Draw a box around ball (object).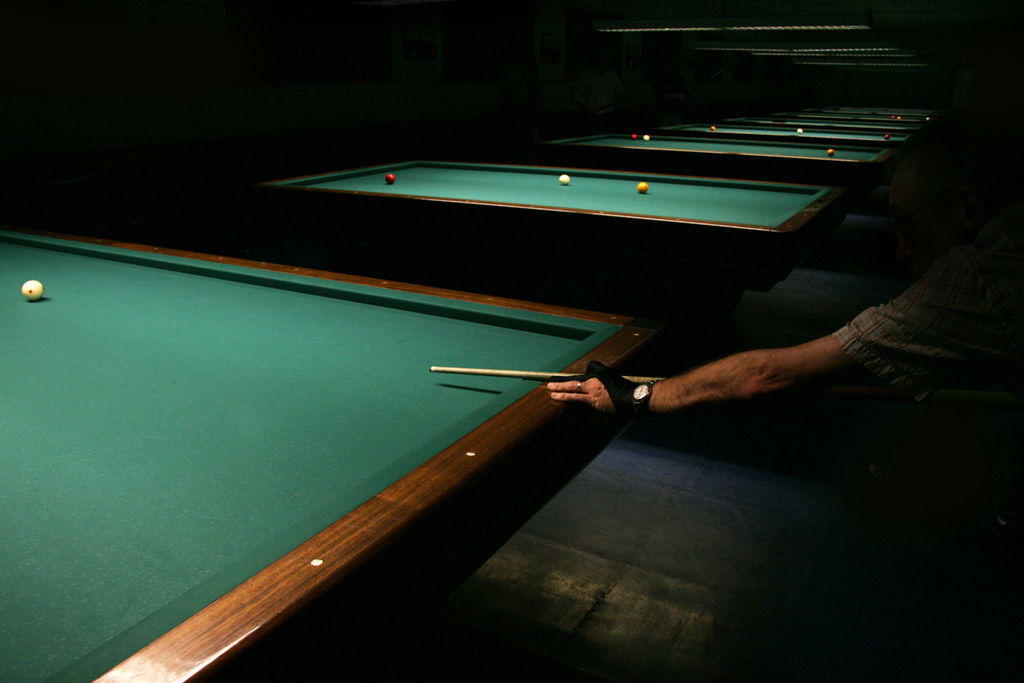
rect(558, 173, 570, 184).
